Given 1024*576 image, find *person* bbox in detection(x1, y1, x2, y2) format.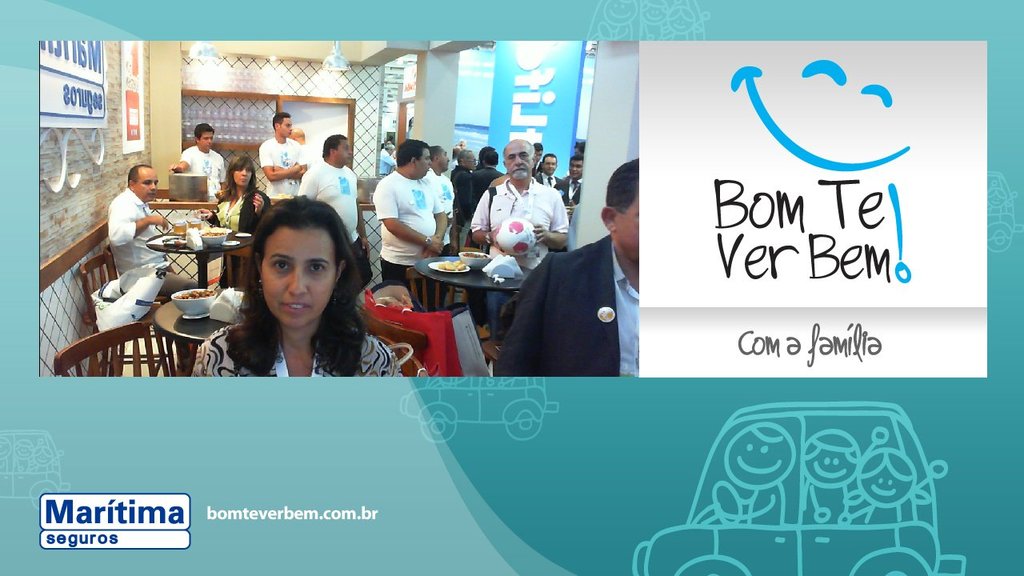
detection(475, 154, 505, 197).
